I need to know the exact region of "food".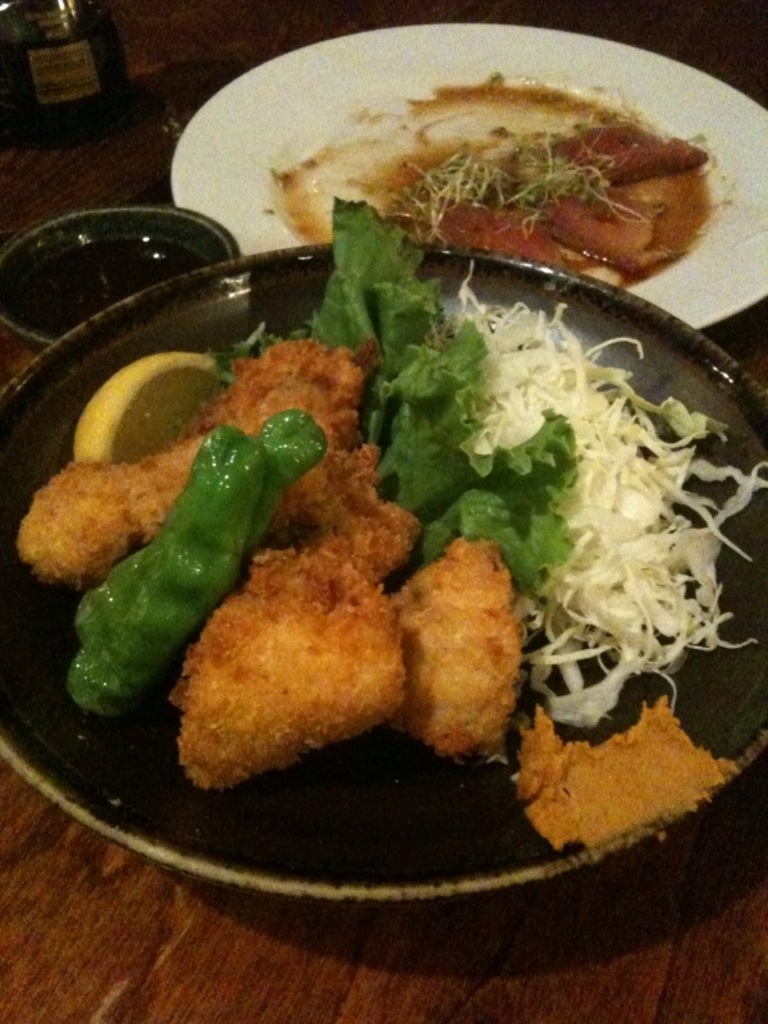
Region: 389:116:709:284.
